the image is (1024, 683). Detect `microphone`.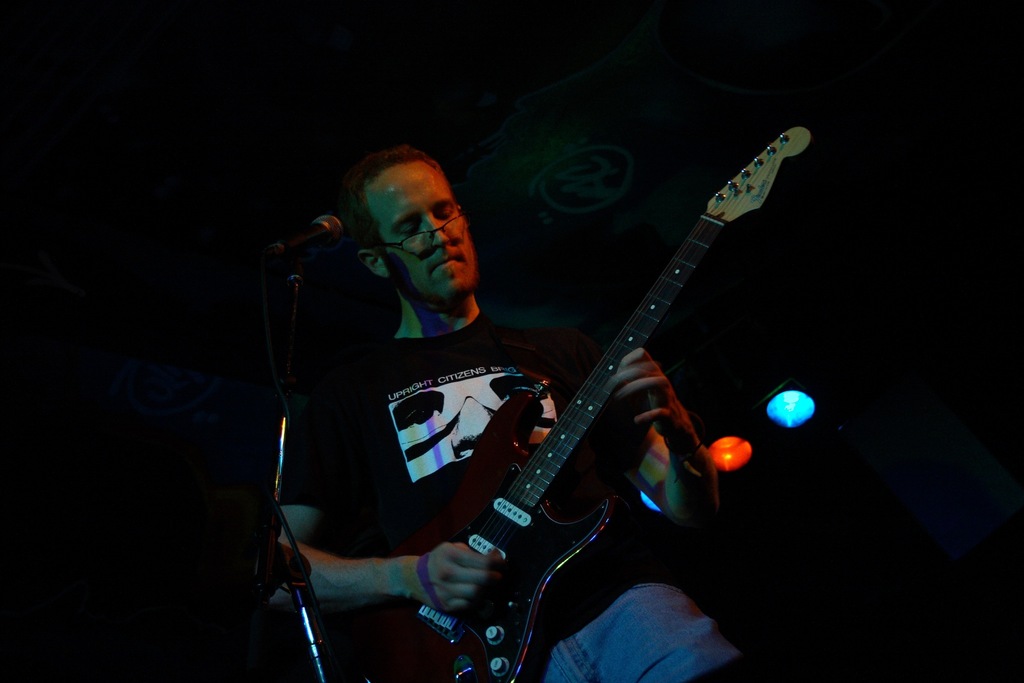
Detection: left=276, top=213, right=343, bottom=252.
